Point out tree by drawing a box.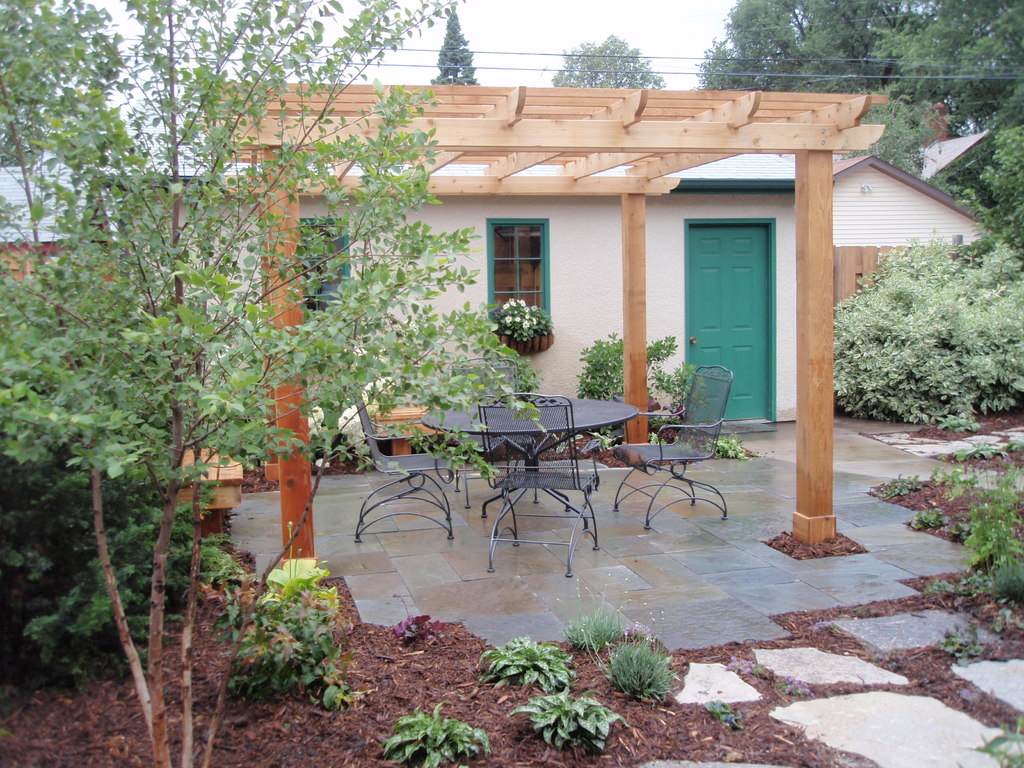
box(552, 27, 668, 90).
